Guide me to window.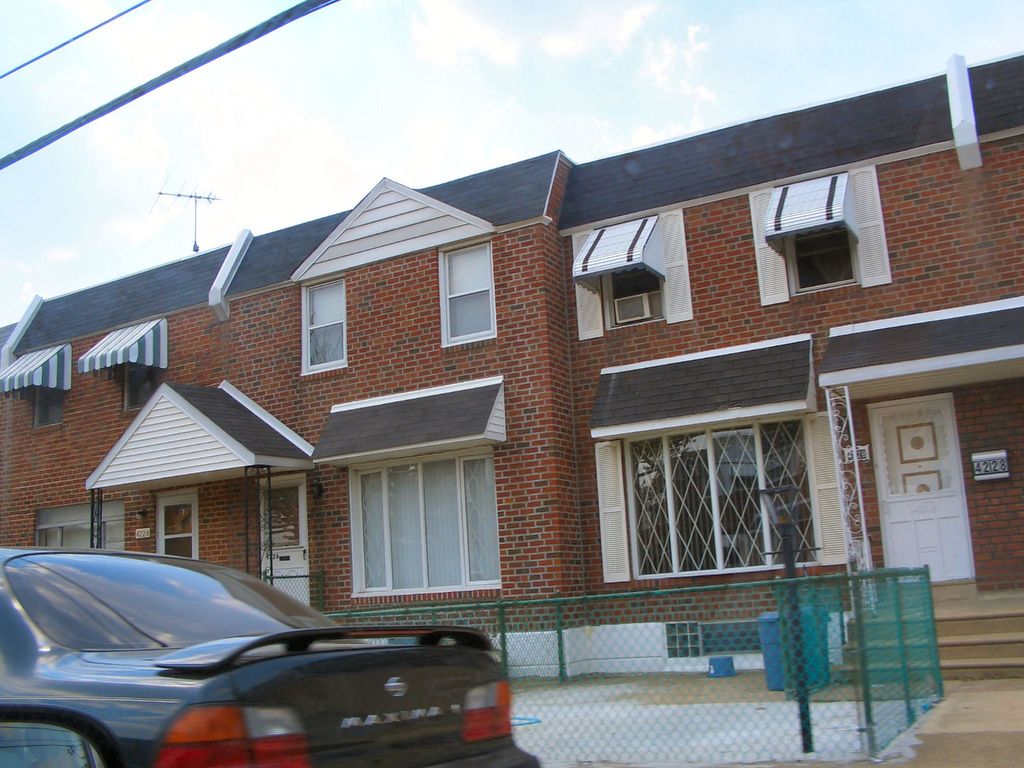
Guidance: bbox=(590, 413, 856, 581).
